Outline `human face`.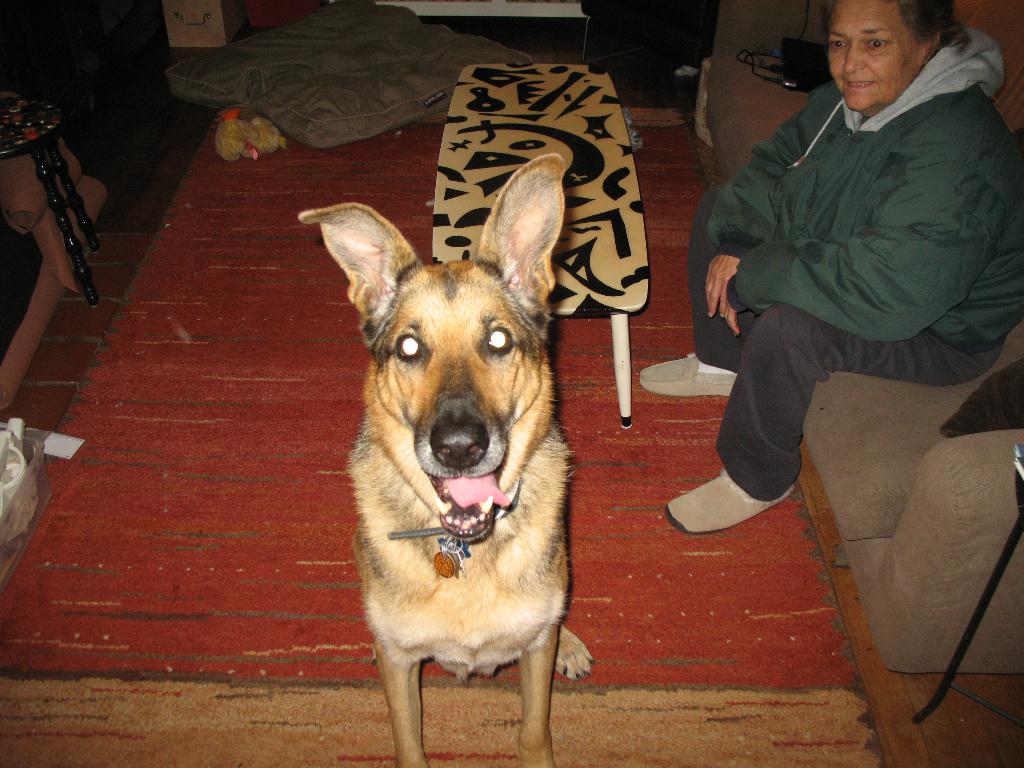
Outline: box=[831, 0, 916, 111].
